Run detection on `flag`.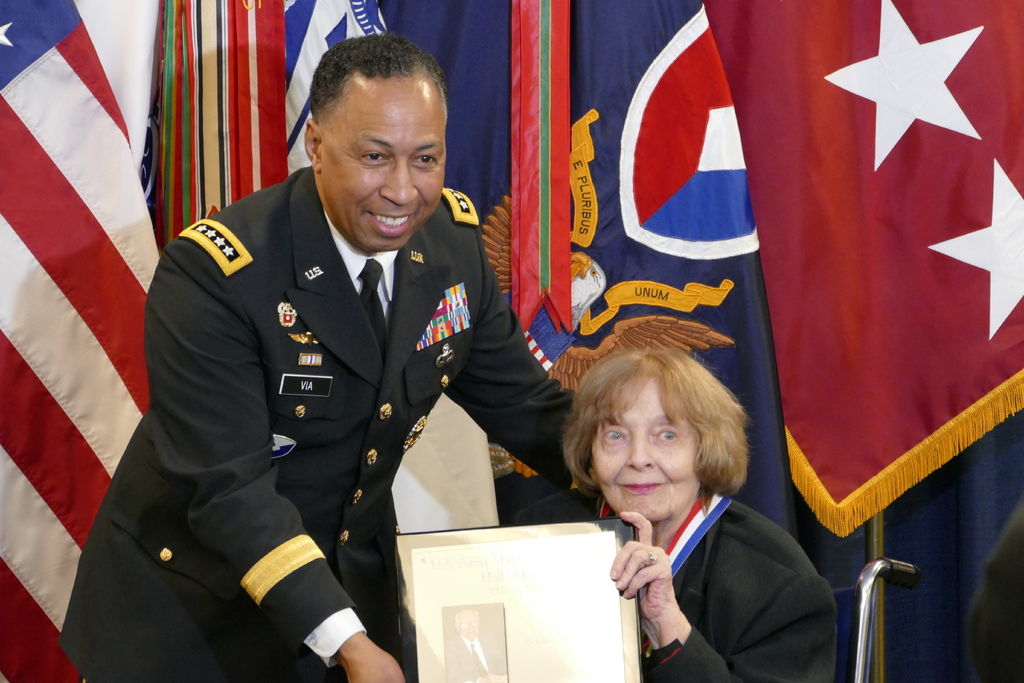
Result: box(10, 0, 166, 653).
